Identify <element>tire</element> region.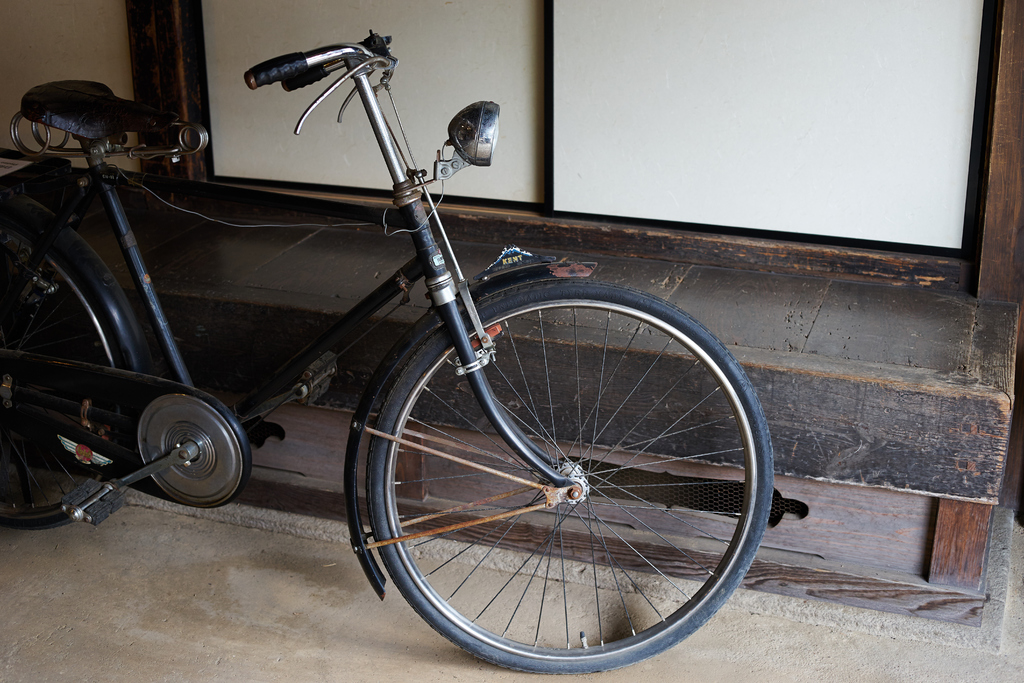
Region: x1=370 y1=276 x2=762 y2=670.
